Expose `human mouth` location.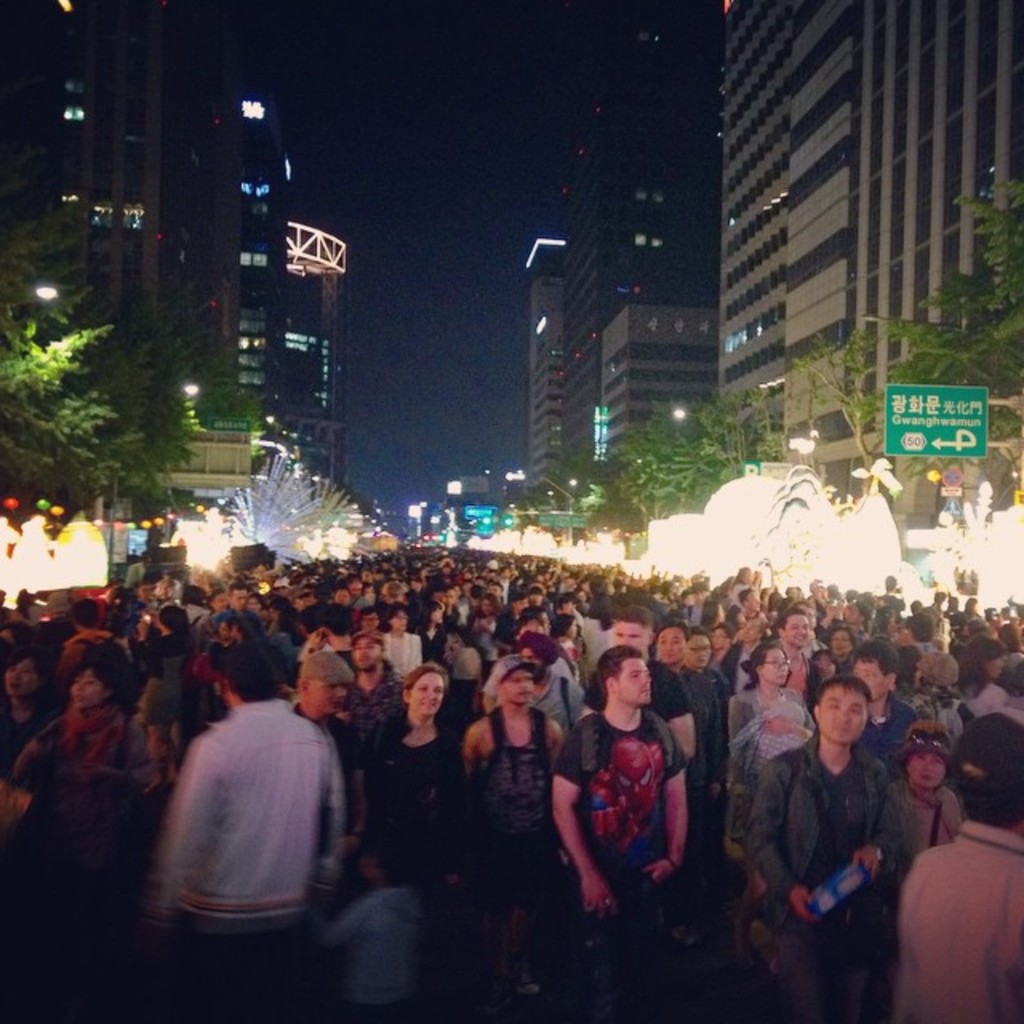
Exposed at box(837, 730, 850, 731).
